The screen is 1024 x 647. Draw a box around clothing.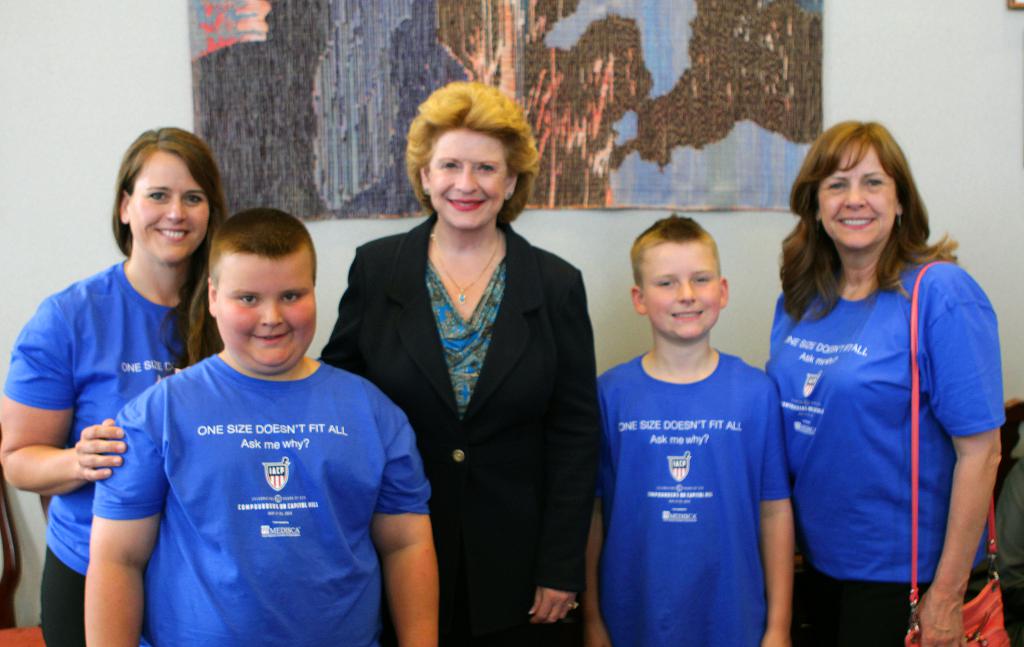
(left=604, top=349, right=796, bottom=646).
